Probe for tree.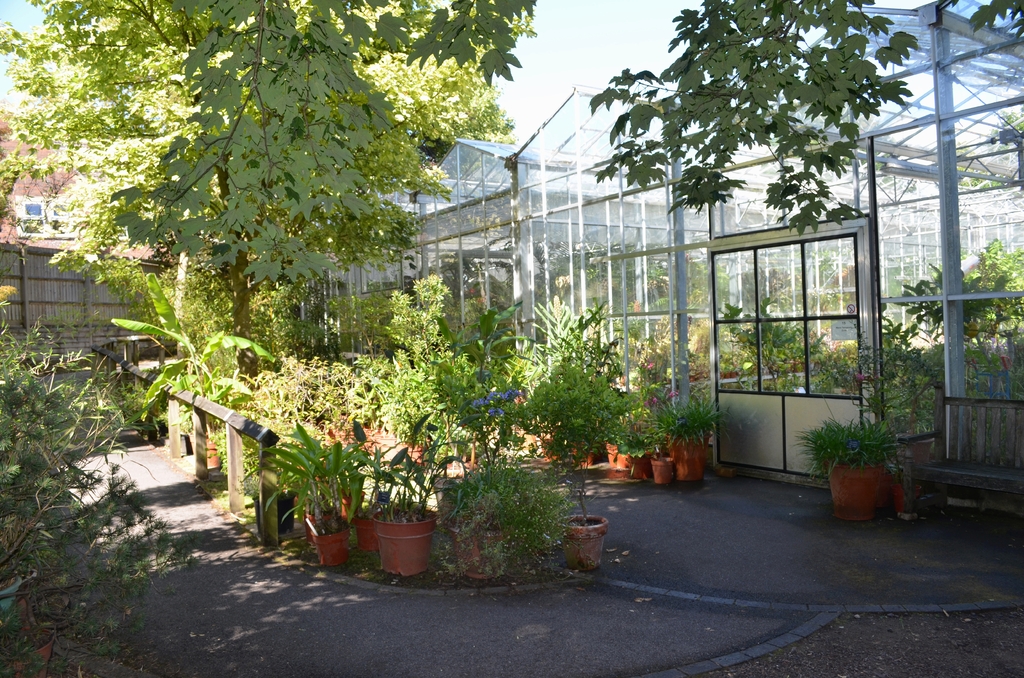
Probe result: {"x1": 3, "y1": 300, "x2": 238, "y2": 677}.
